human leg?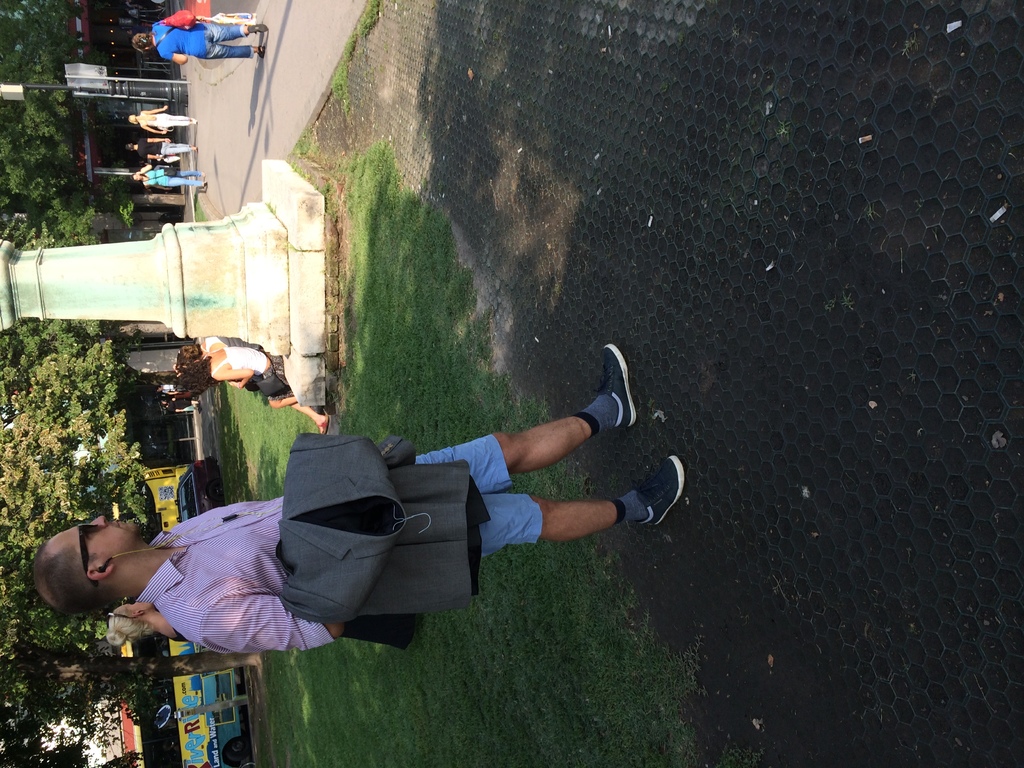
{"left": 164, "top": 113, "right": 196, "bottom": 131}
